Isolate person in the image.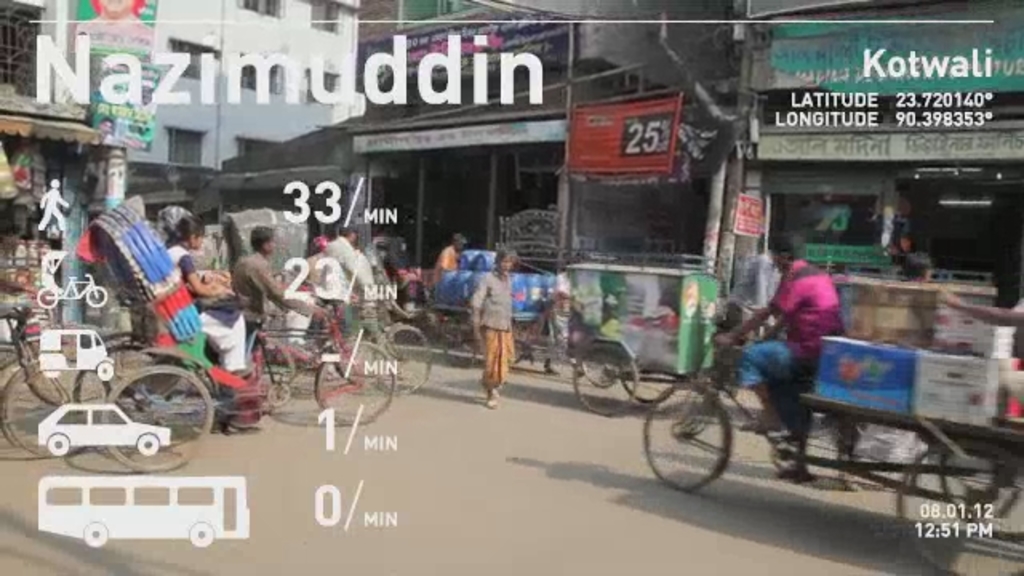
Isolated region: 382:232:429:294.
